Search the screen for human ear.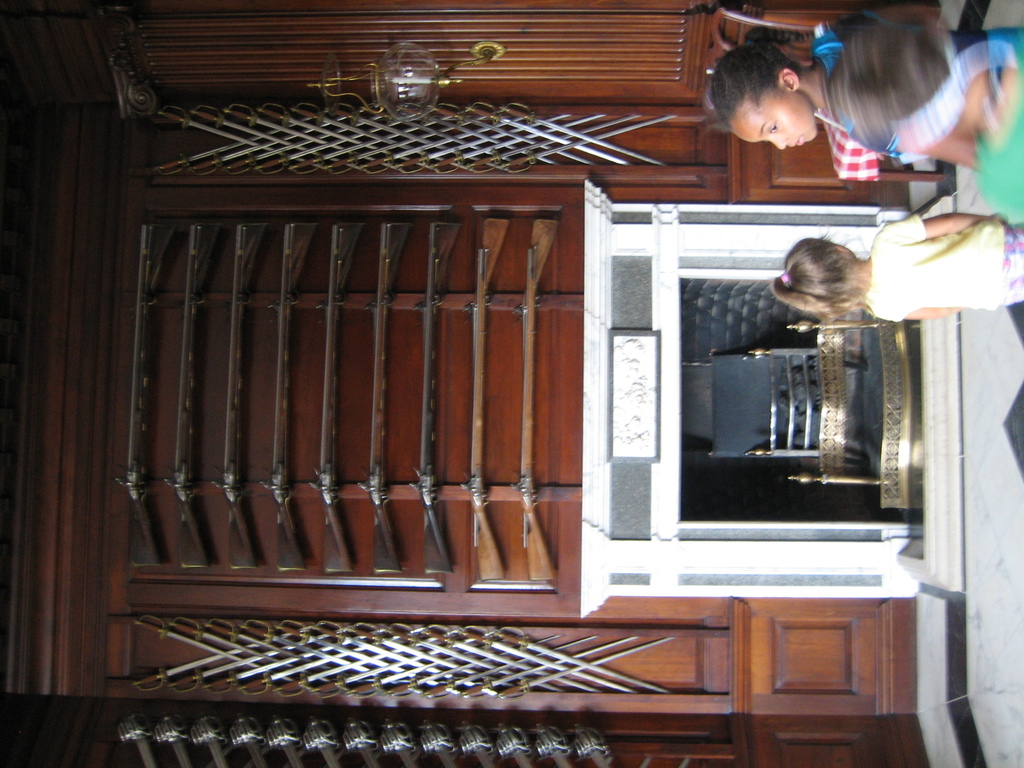
Found at <region>833, 243, 849, 254</region>.
